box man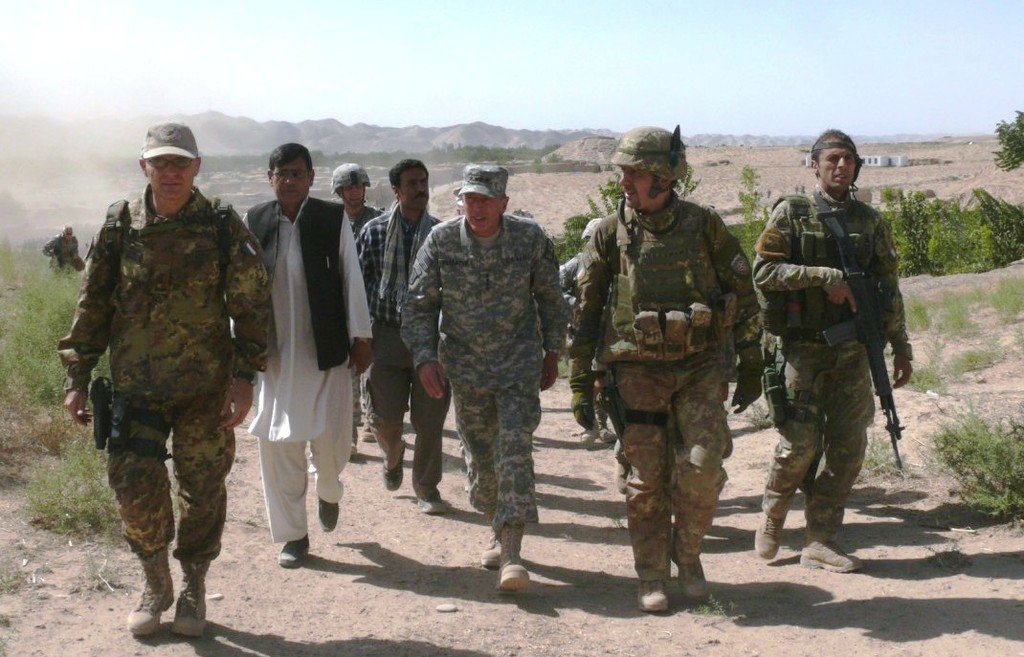
[229,142,378,570]
